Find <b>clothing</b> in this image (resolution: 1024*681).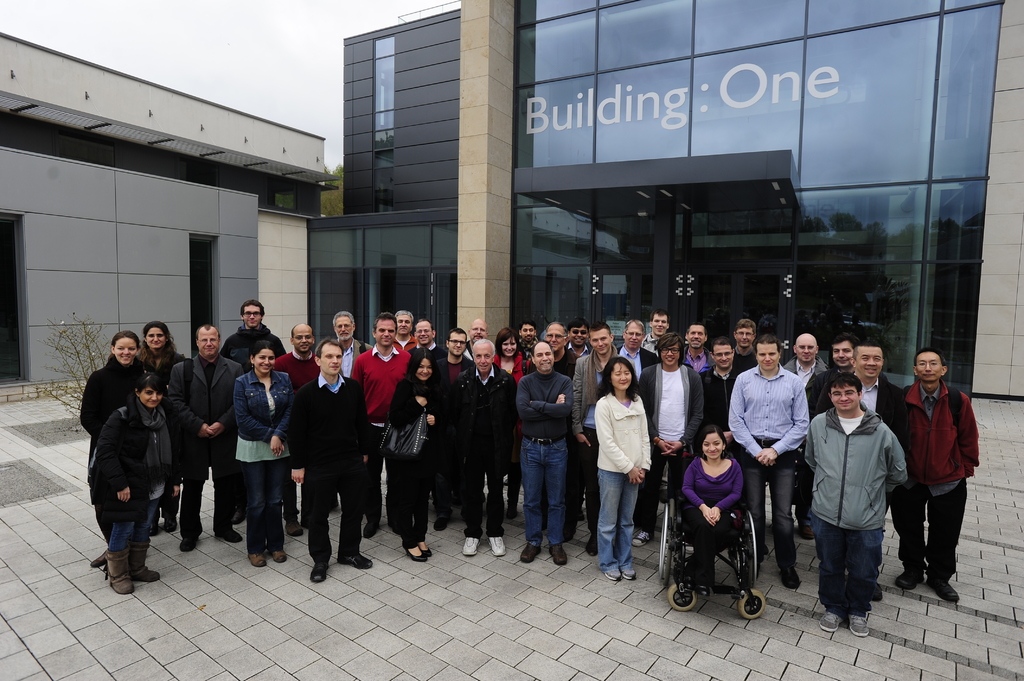
box(81, 398, 180, 570).
